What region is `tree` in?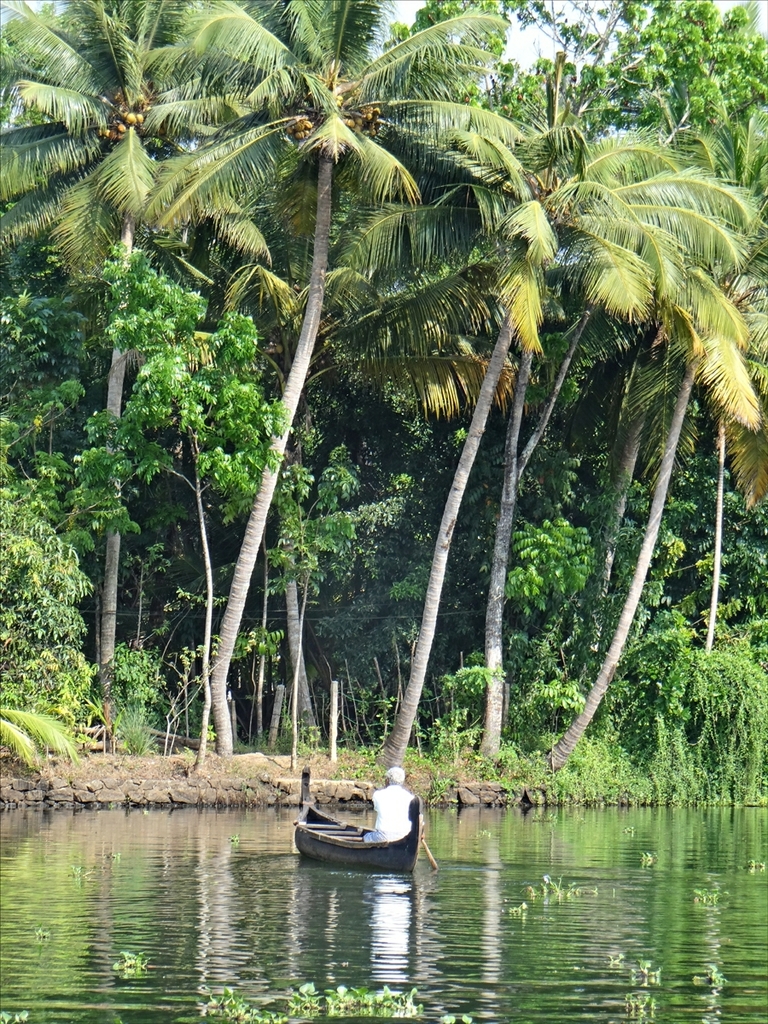
338, 120, 753, 753.
